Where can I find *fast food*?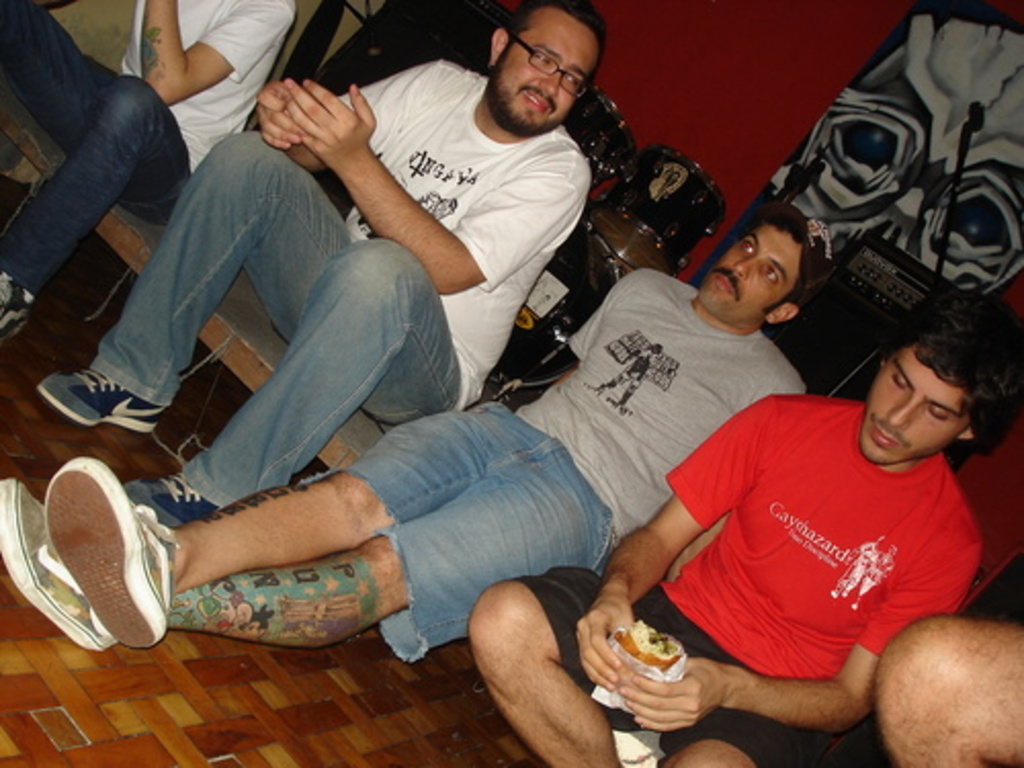
You can find it at [608, 637, 713, 725].
